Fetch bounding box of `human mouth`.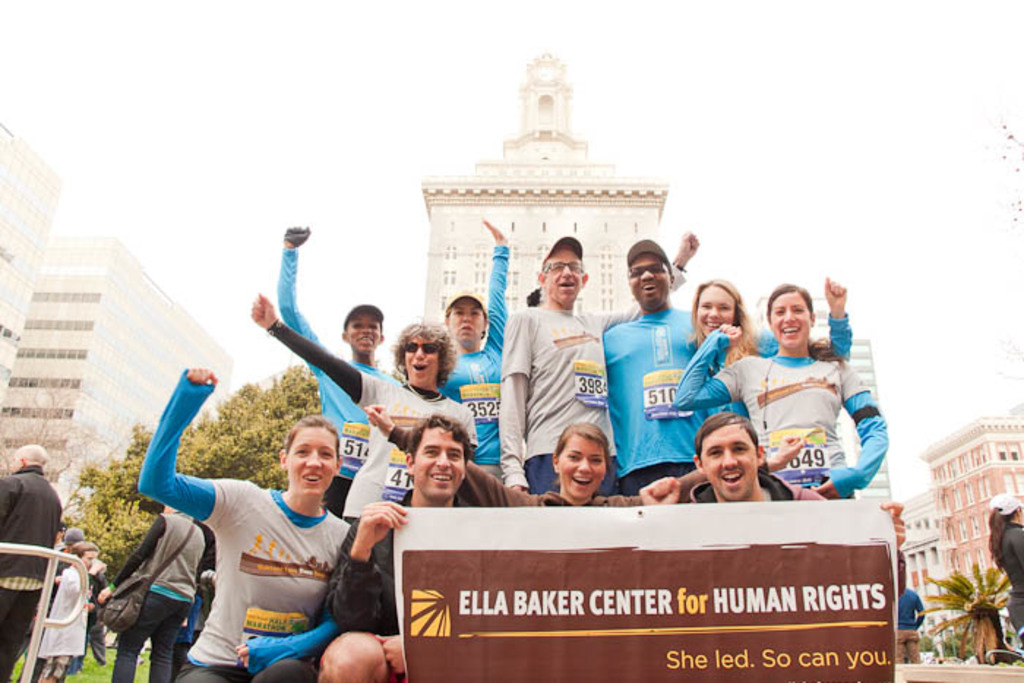
Bbox: (left=456, top=320, right=477, bottom=332).
